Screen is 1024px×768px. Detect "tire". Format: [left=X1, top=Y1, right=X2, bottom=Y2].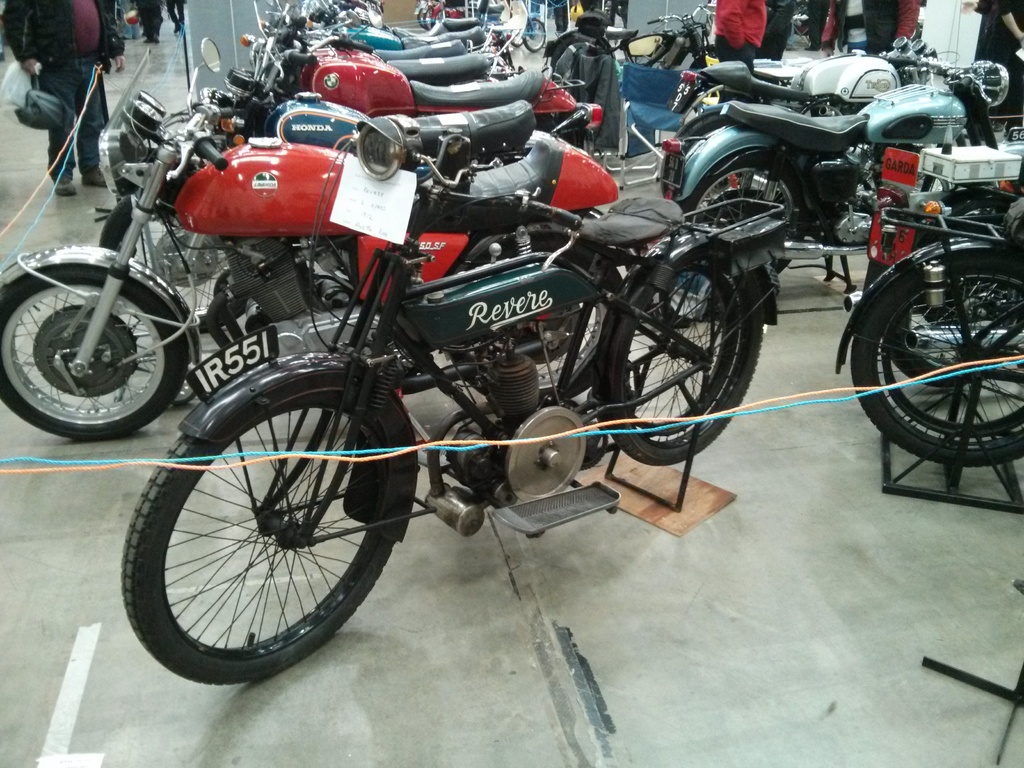
[left=0, top=271, right=186, bottom=436].
